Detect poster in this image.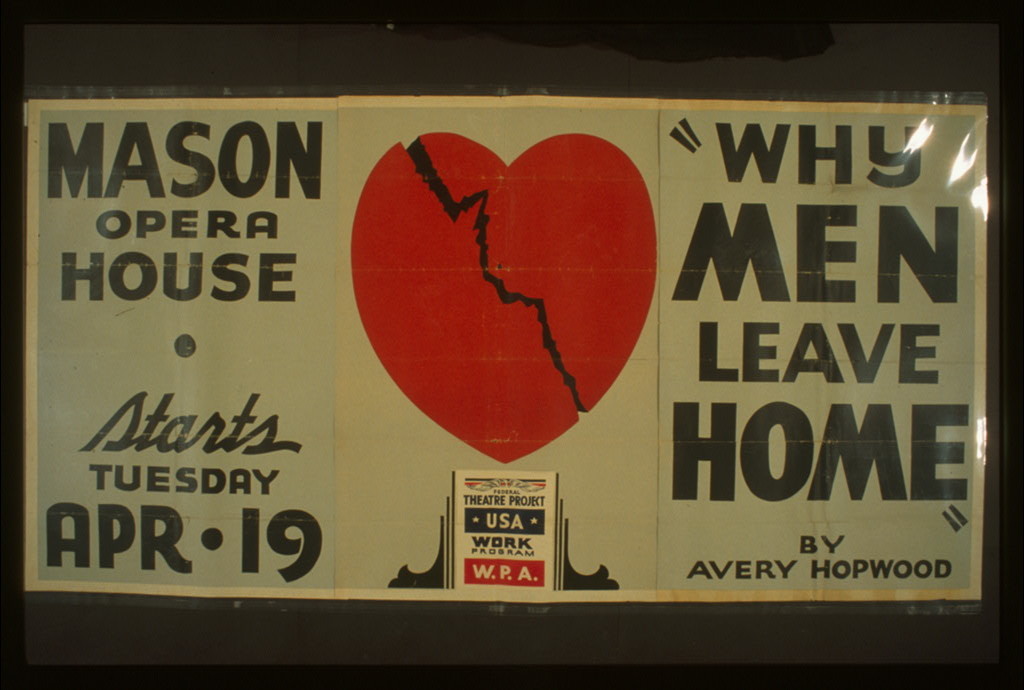
Detection: [left=27, top=98, right=988, bottom=603].
